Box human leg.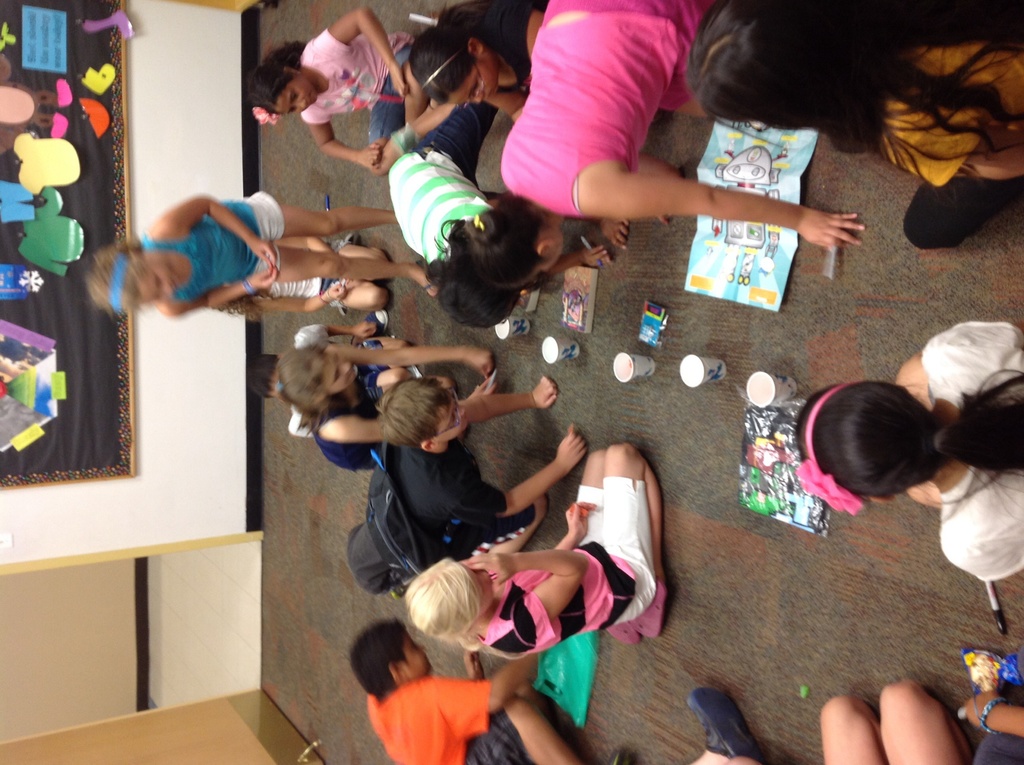
bbox=[597, 443, 669, 634].
